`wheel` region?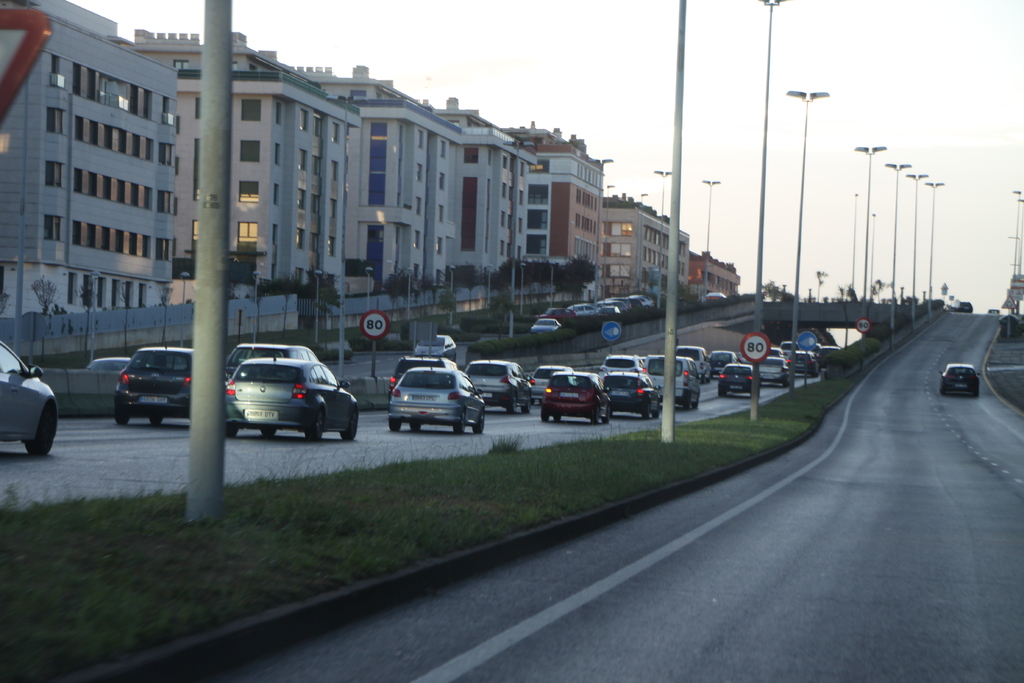
box=[540, 411, 550, 422]
